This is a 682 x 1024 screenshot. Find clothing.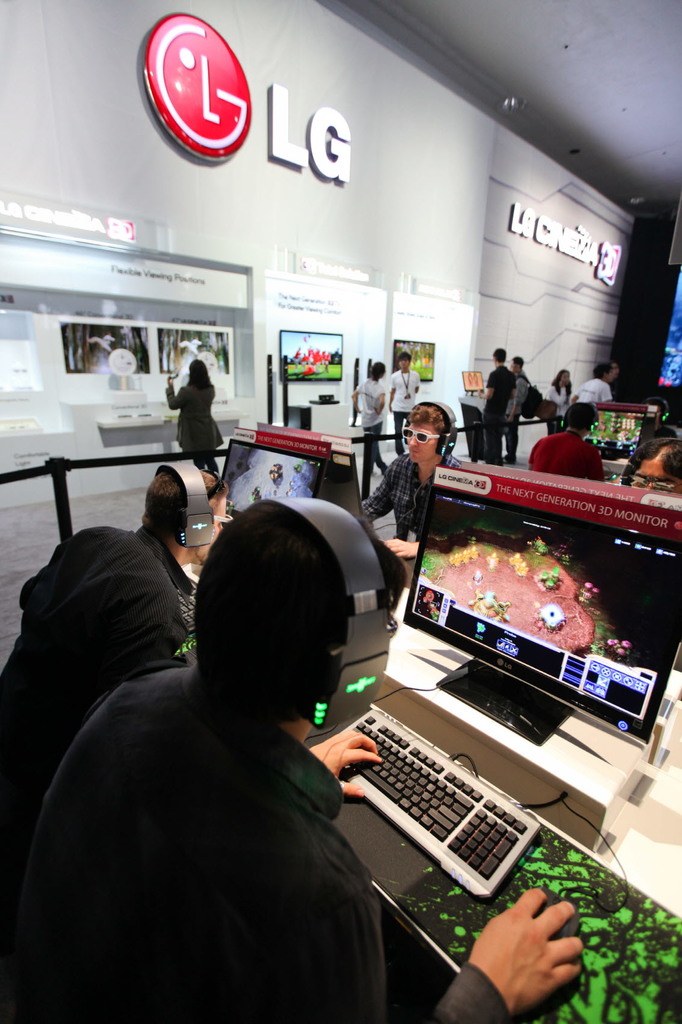
Bounding box: l=571, t=378, r=615, b=399.
